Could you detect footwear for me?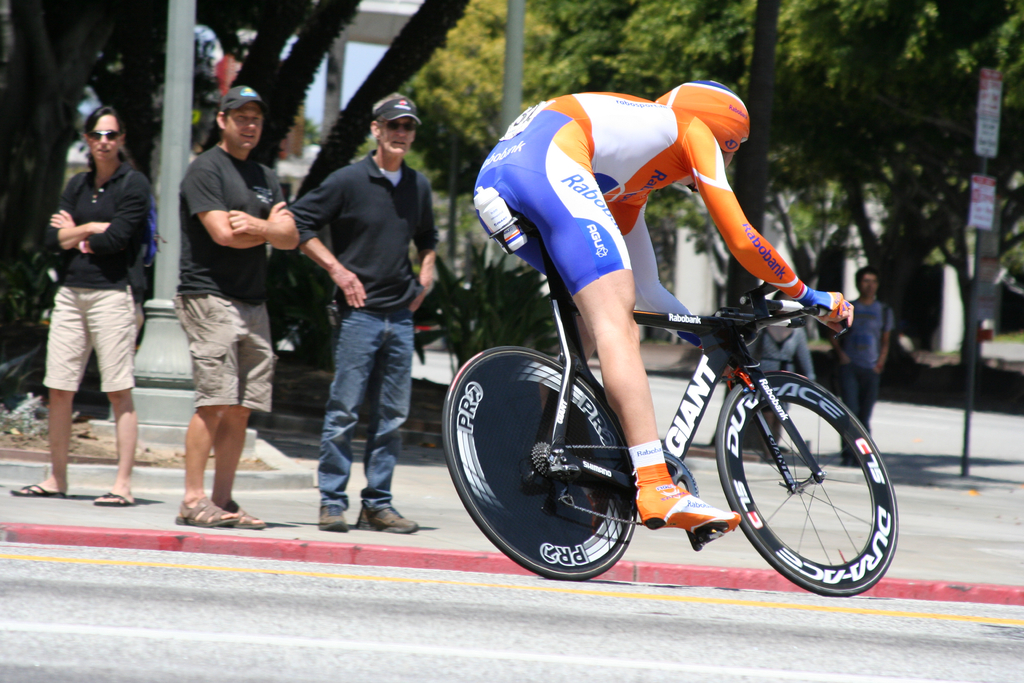
Detection result: crop(629, 462, 734, 539).
